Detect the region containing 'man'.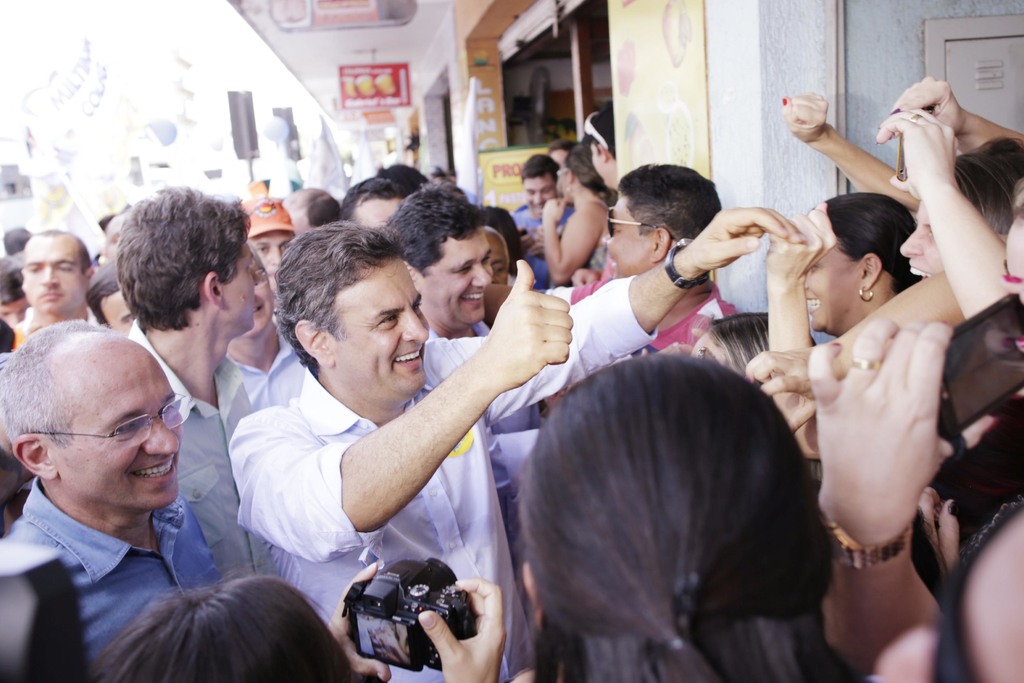
pyautogui.locateOnScreen(581, 168, 764, 379).
